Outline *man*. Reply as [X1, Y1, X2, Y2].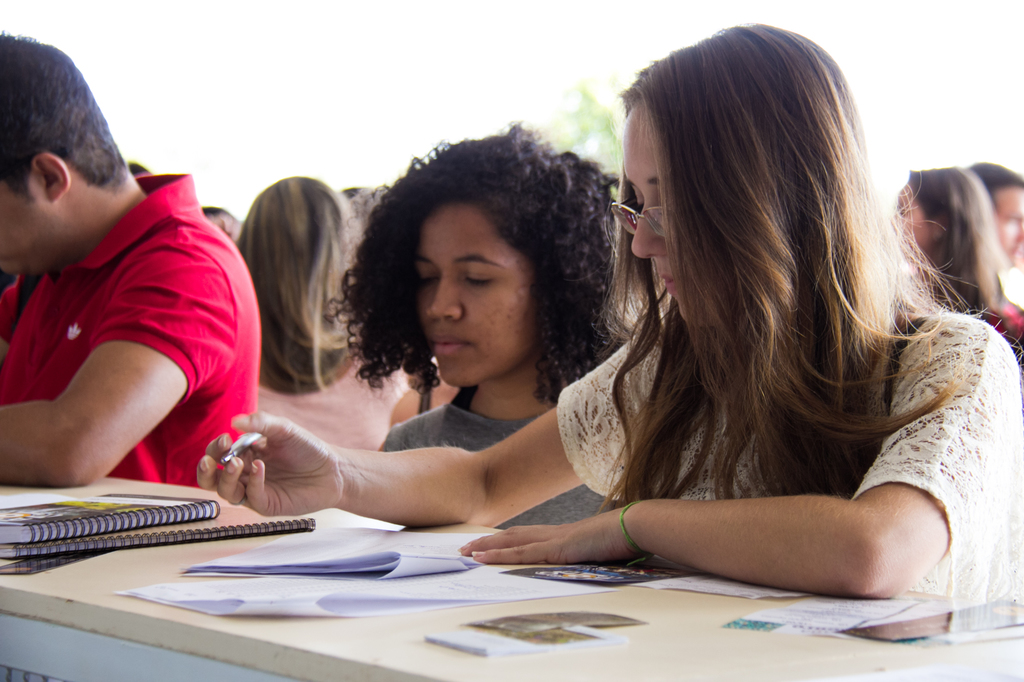
[966, 156, 1023, 273].
